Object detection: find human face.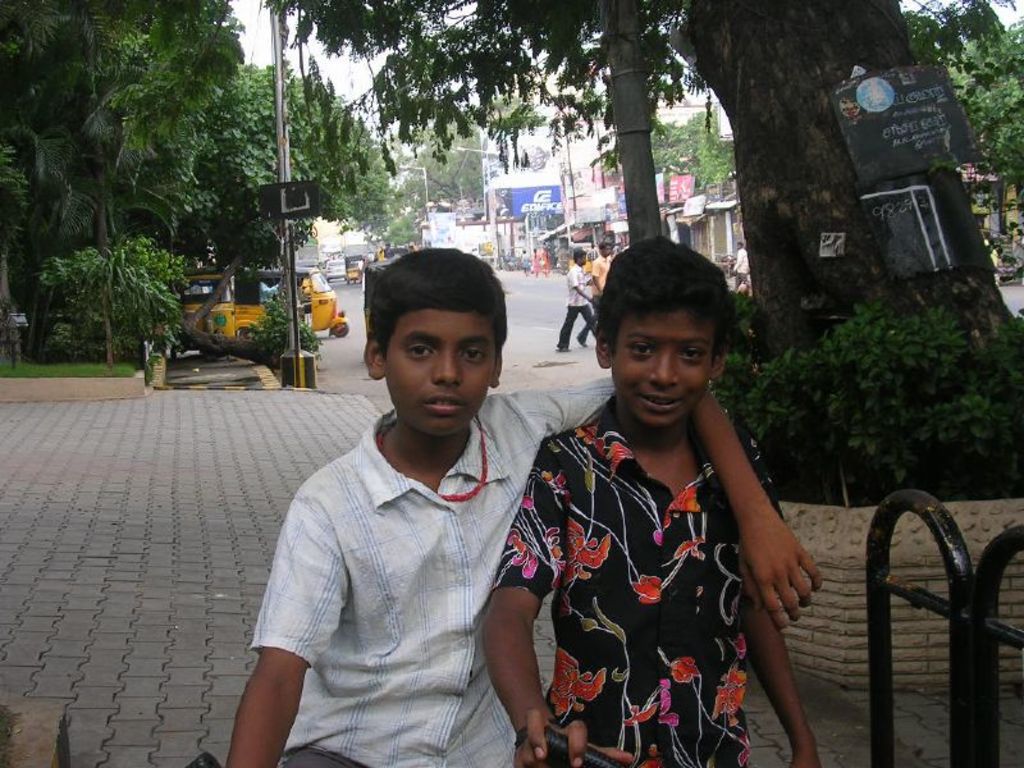
x1=381, y1=308, x2=500, y2=433.
